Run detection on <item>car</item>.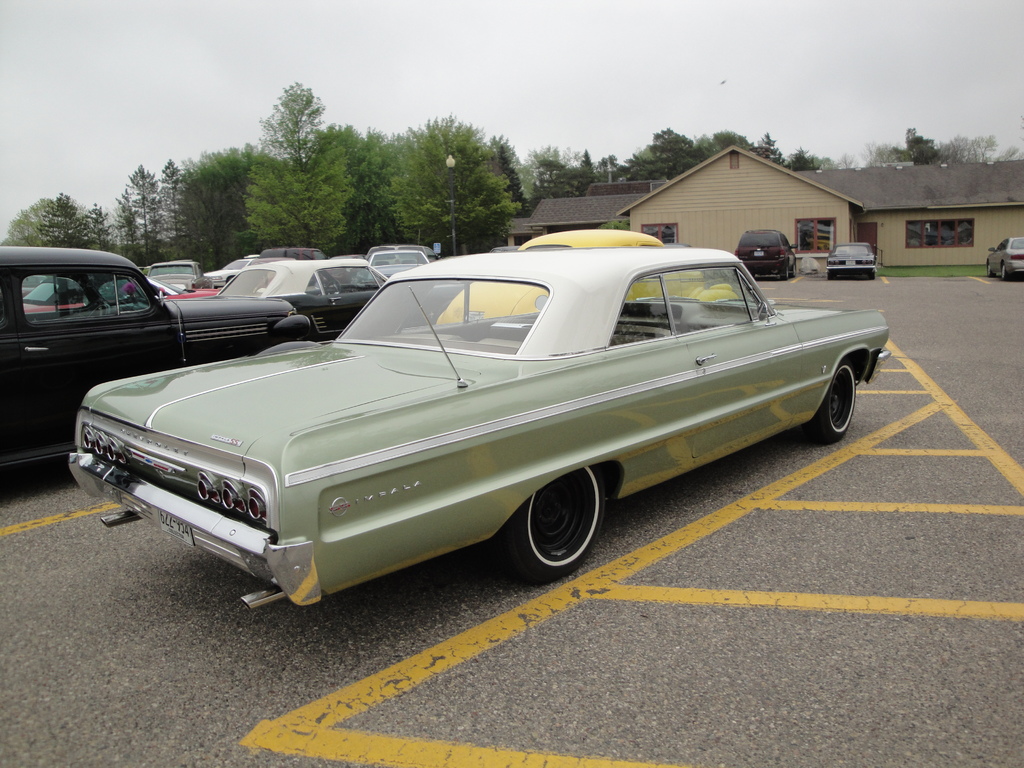
Result: 0, 246, 384, 474.
